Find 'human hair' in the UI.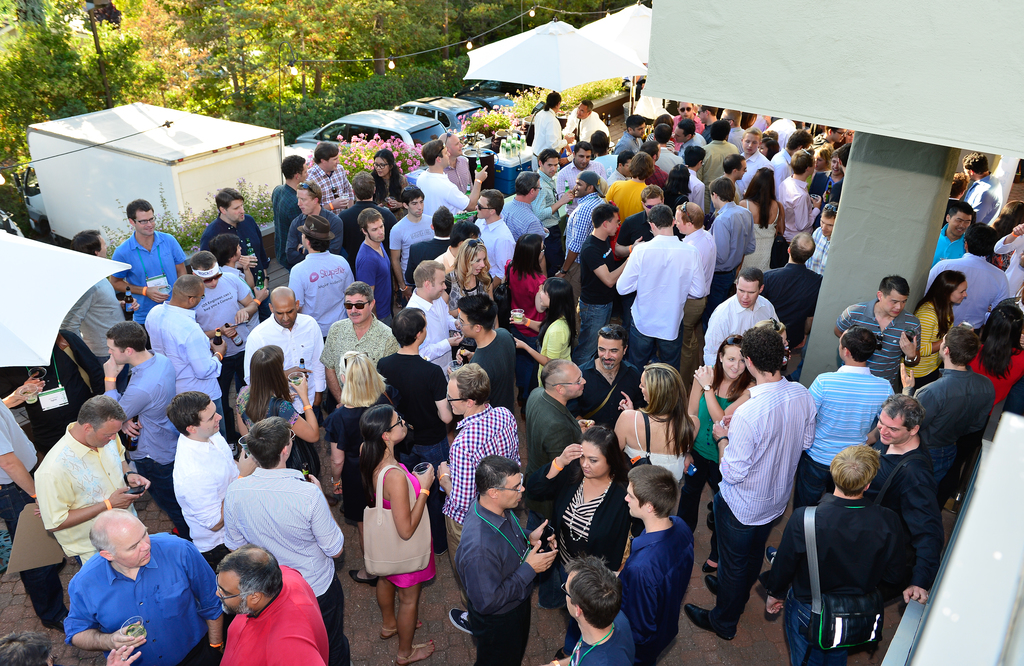
UI element at locate(911, 273, 960, 338).
